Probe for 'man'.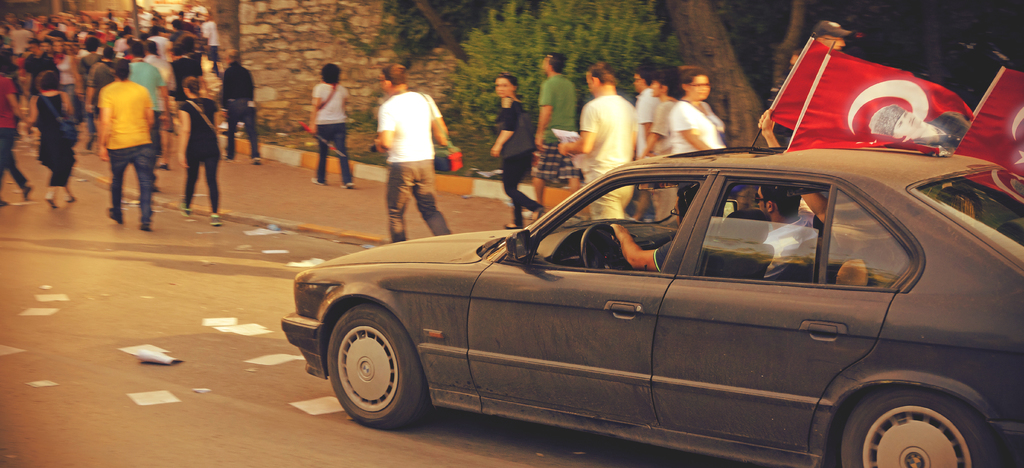
Probe result: [x1=99, y1=54, x2=156, y2=233].
